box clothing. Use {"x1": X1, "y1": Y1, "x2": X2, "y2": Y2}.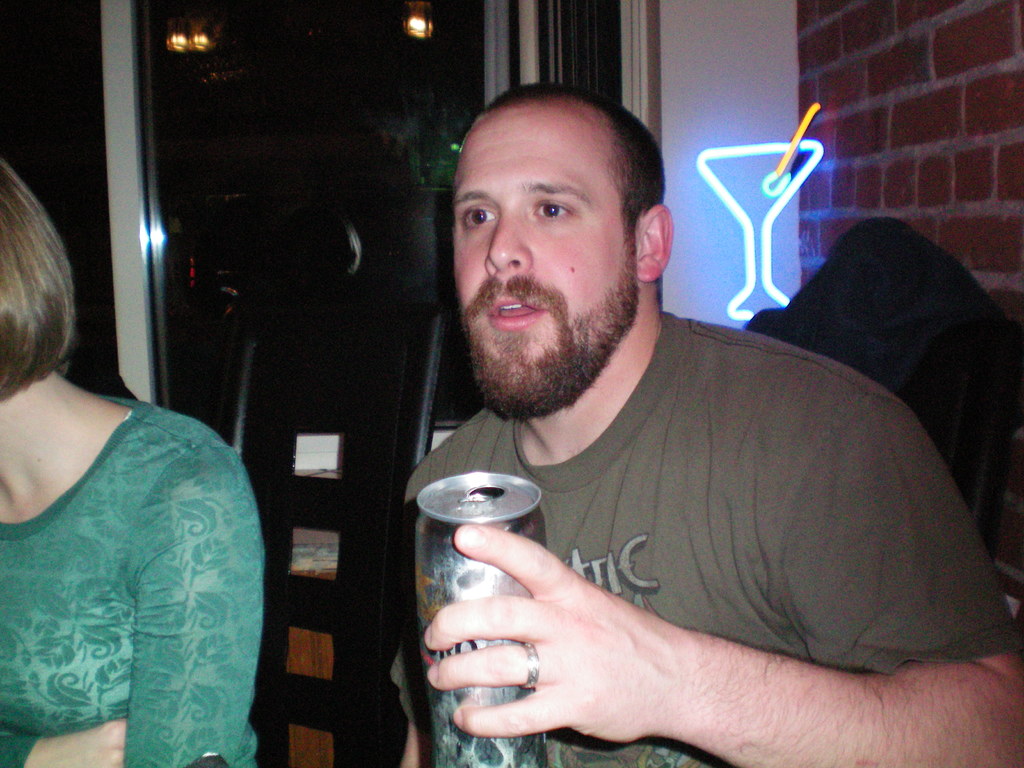
{"x1": 390, "y1": 308, "x2": 1023, "y2": 767}.
